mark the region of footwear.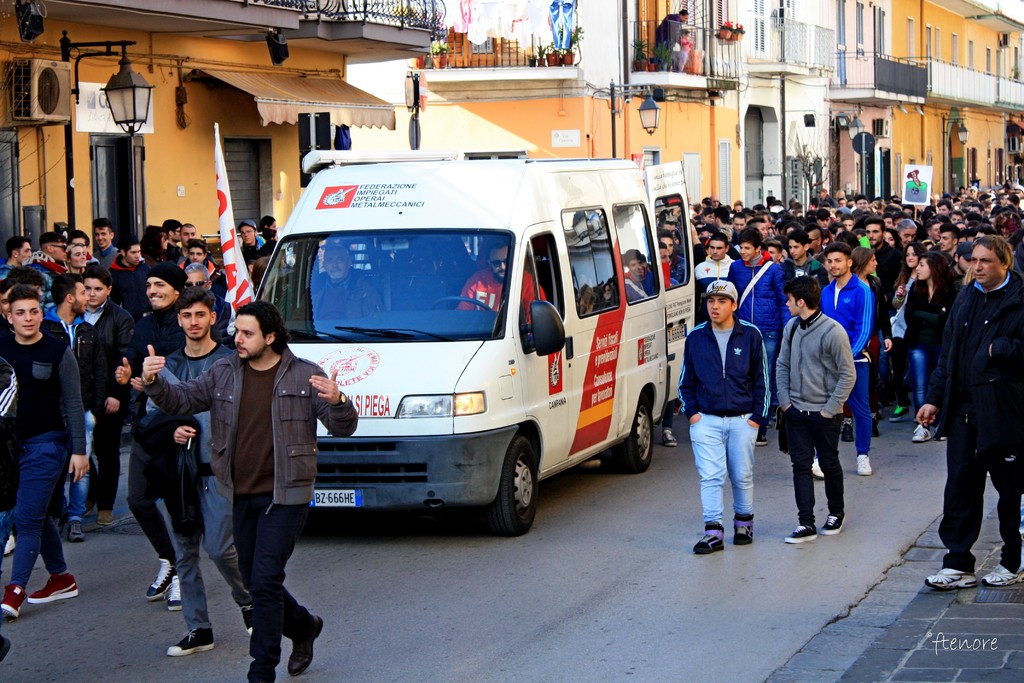
Region: pyautogui.locateOnScreen(0, 634, 12, 662).
